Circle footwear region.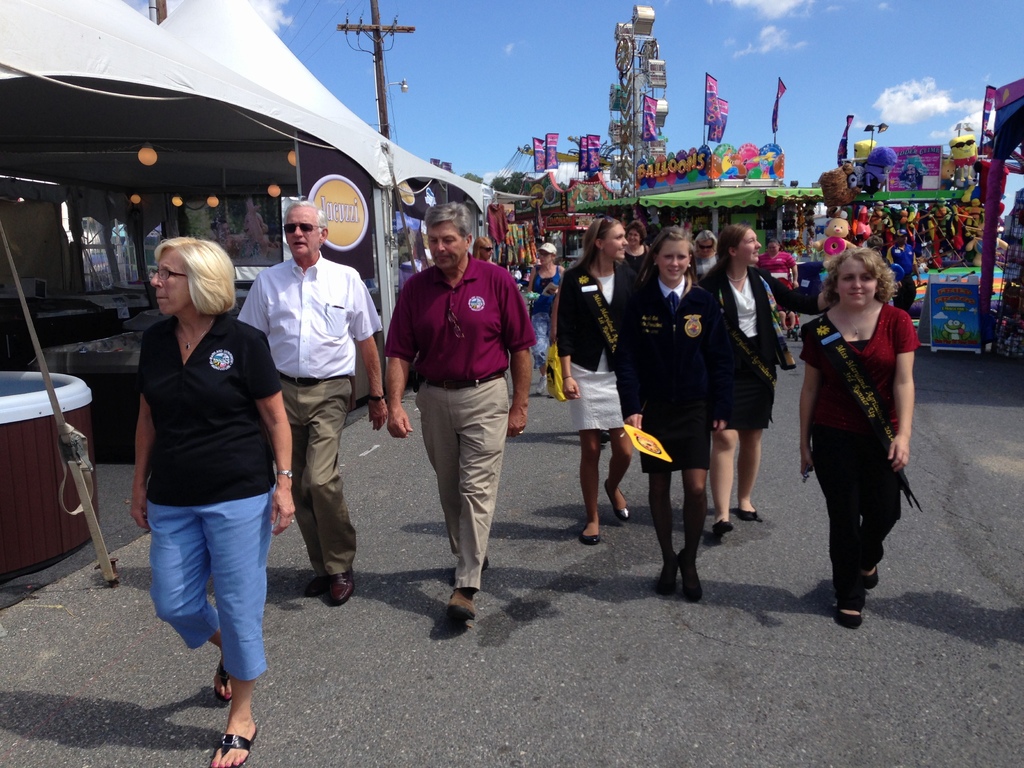
Region: {"x1": 303, "y1": 574, "x2": 323, "y2": 595}.
